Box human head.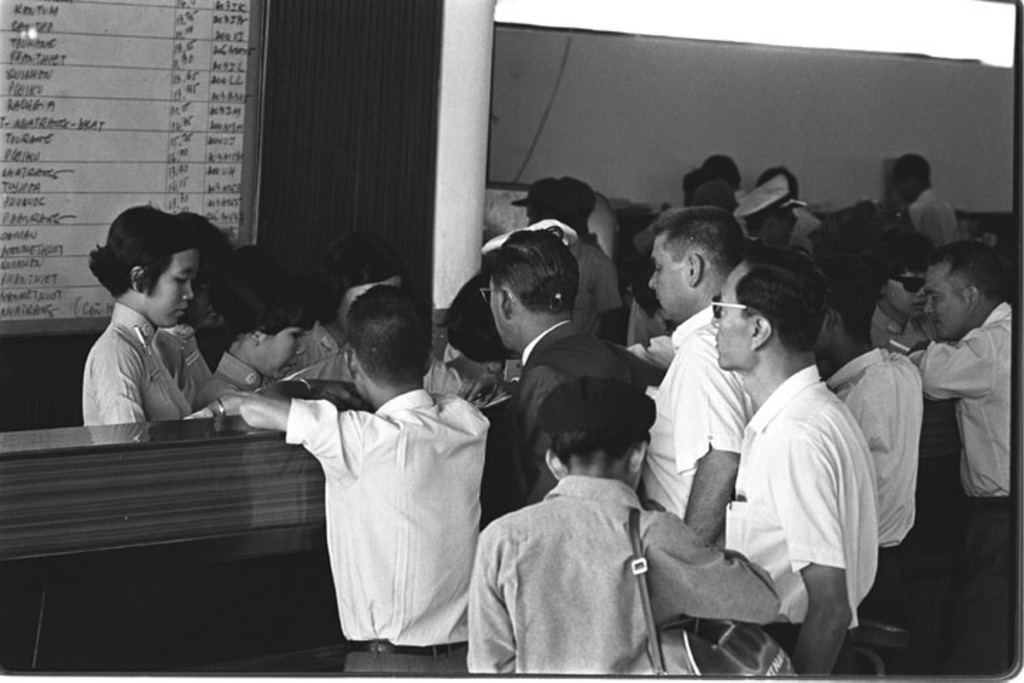
757/165/801/203.
